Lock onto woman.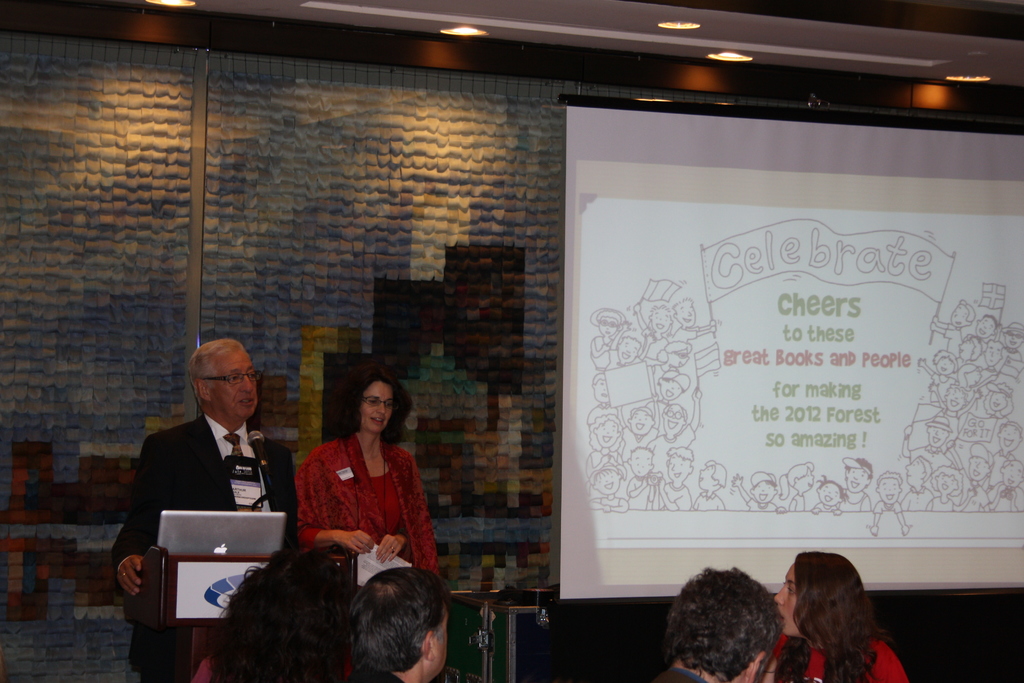
Locked: select_region(751, 546, 921, 682).
